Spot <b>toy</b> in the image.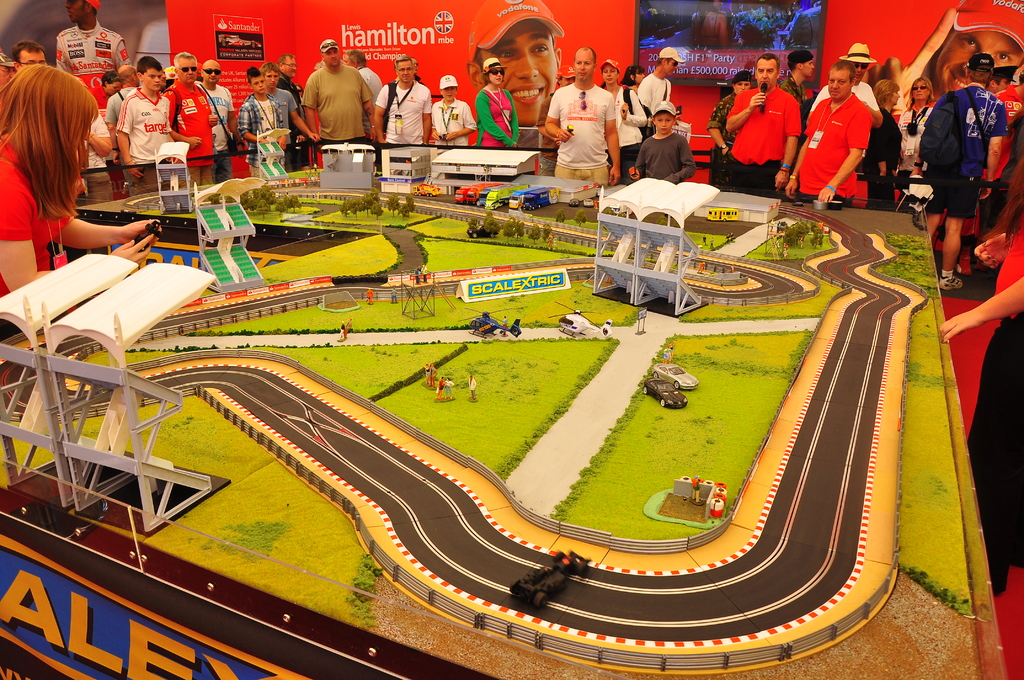
<b>toy</b> found at left=477, top=188, right=499, bottom=207.
